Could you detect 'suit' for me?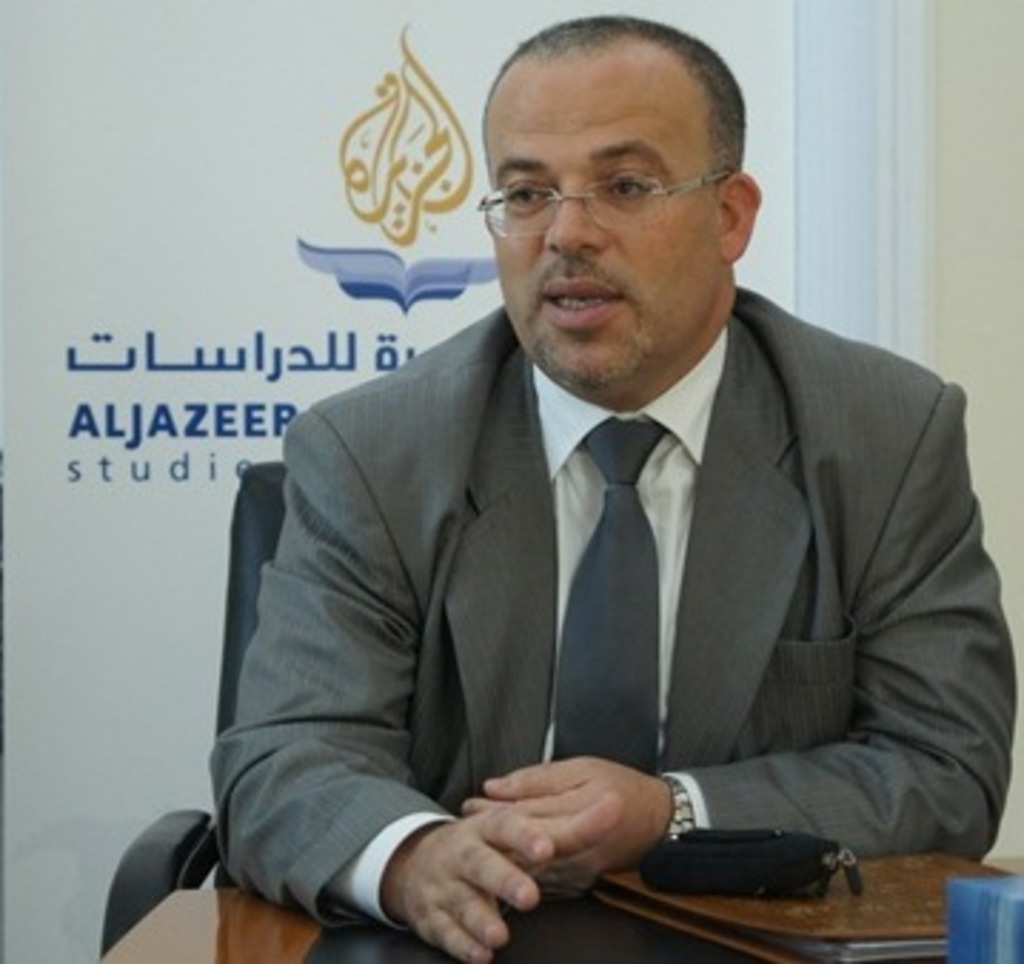
Detection result: (288,211,938,921).
